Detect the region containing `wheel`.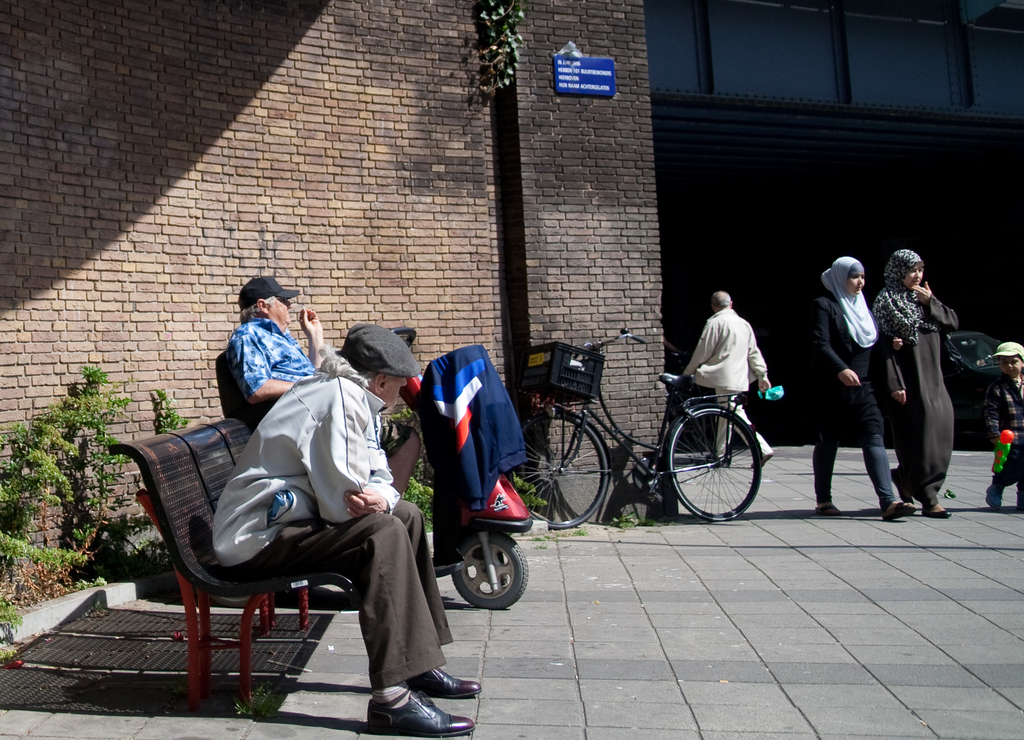
rect(670, 410, 761, 517).
